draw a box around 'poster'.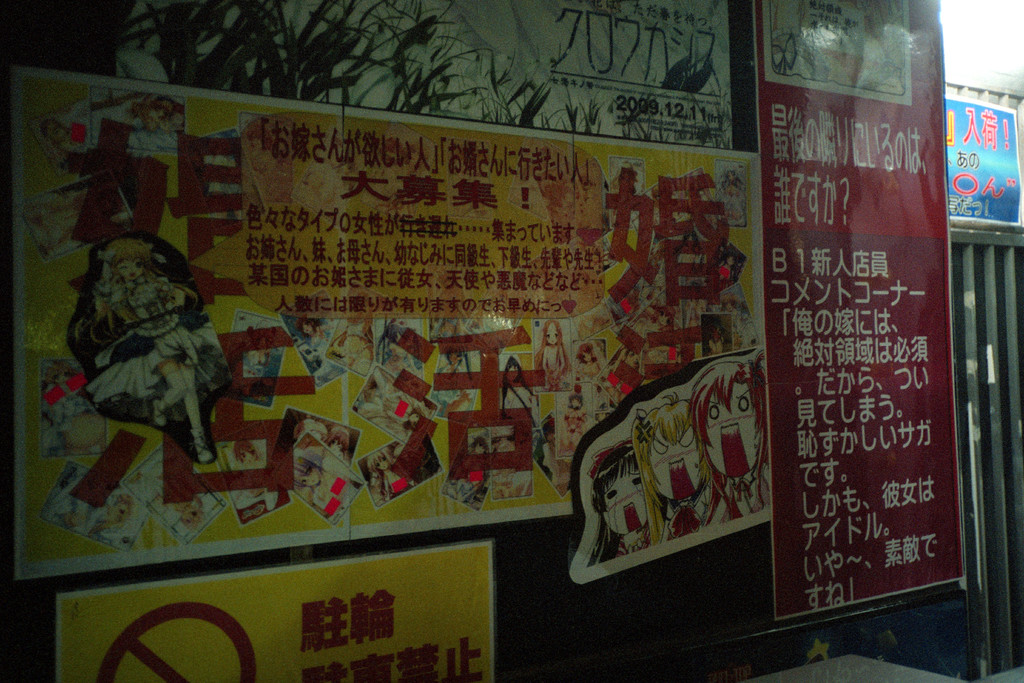
Rect(6, 60, 764, 585).
